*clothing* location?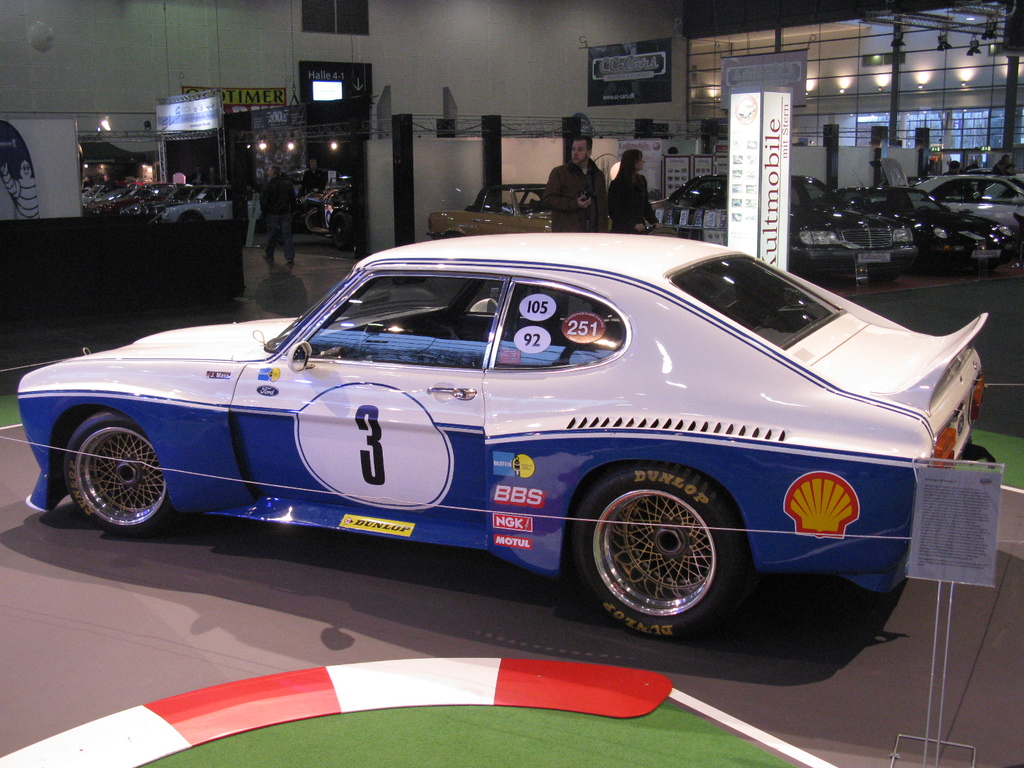
(x1=604, y1=170, x2=659, y2=233)
